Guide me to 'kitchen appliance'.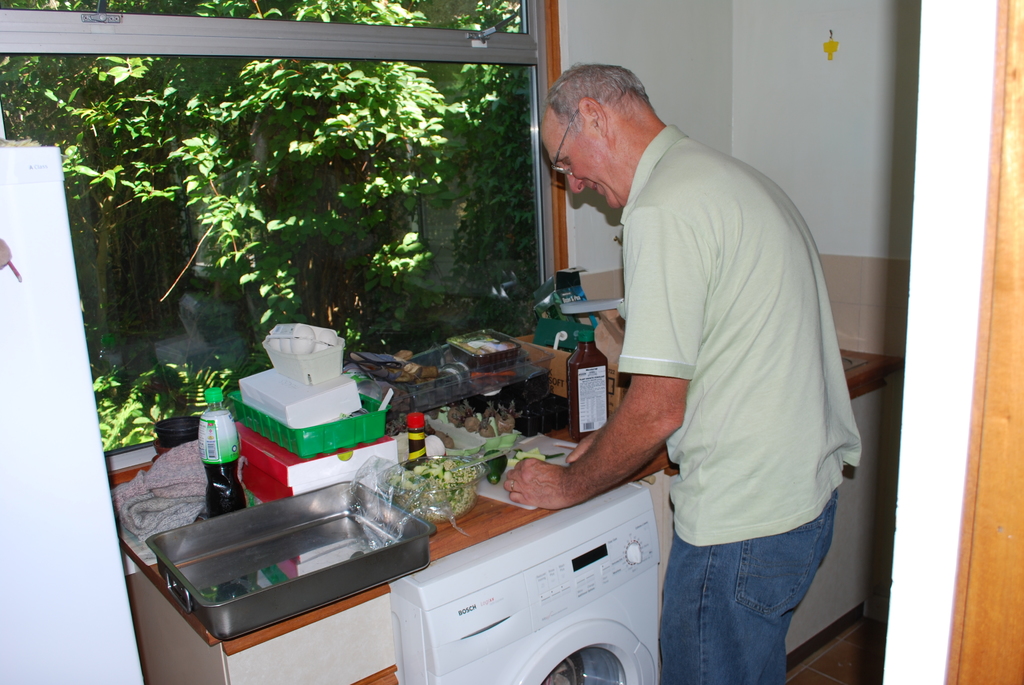
Guidance: left=402, top=416, right=438, bottom=469.
